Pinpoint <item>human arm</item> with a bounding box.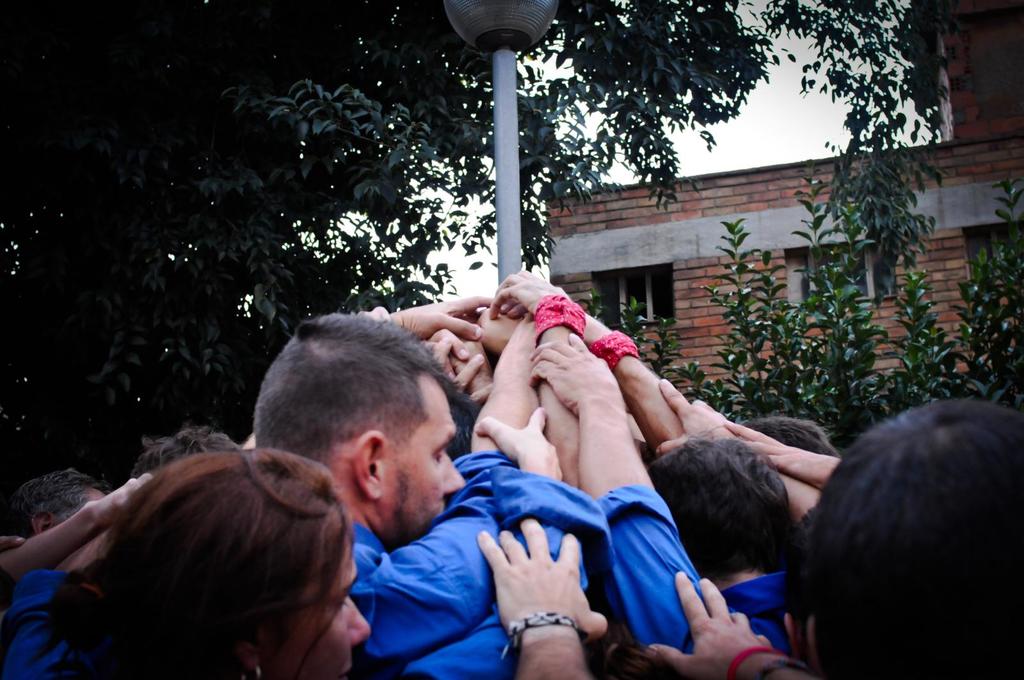
bbox=[70, 544, 113, 564].
